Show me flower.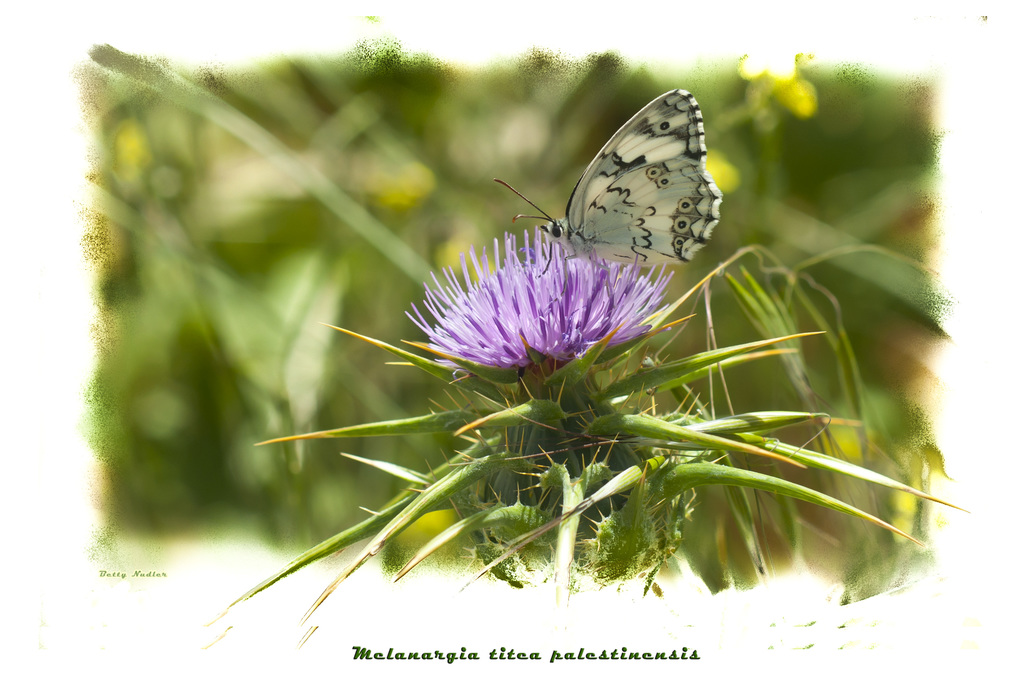
flower is here: bbox(410, 224, 666, 379).
